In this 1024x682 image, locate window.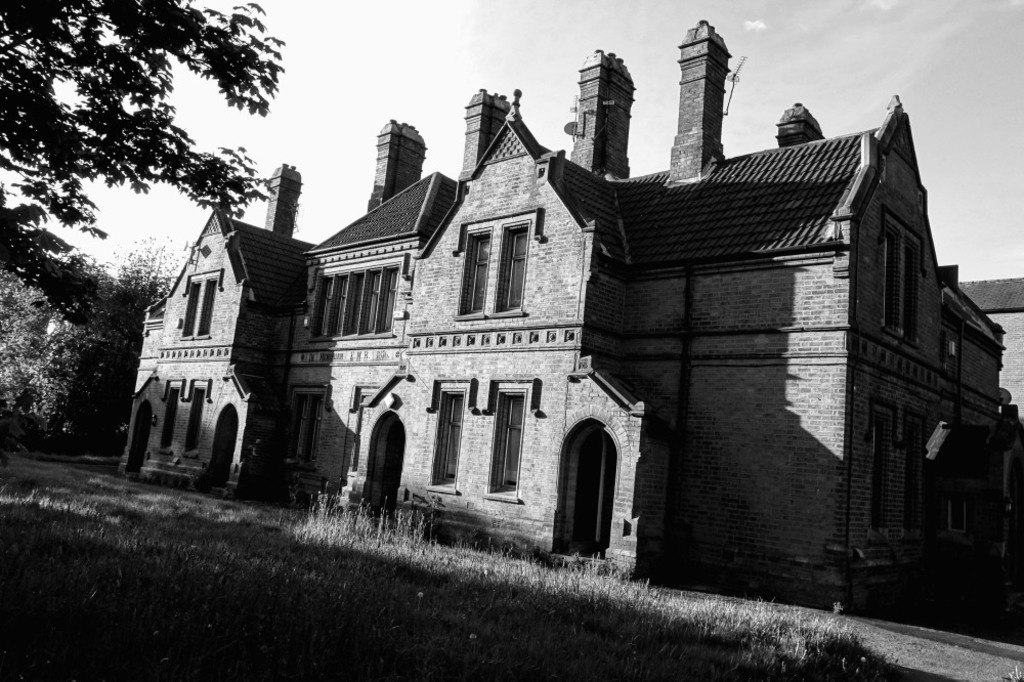
Bounding box: bbox(367, 266, 388, 339).
